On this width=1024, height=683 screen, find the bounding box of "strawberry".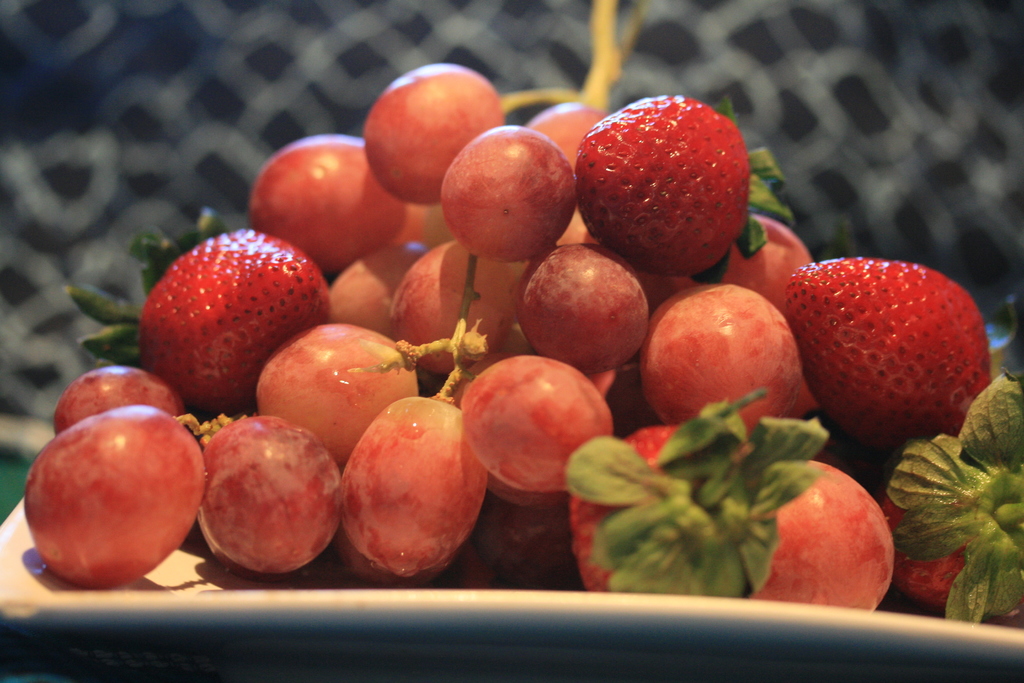
Bounding box: l=780, t=257, r=991, b=457.
